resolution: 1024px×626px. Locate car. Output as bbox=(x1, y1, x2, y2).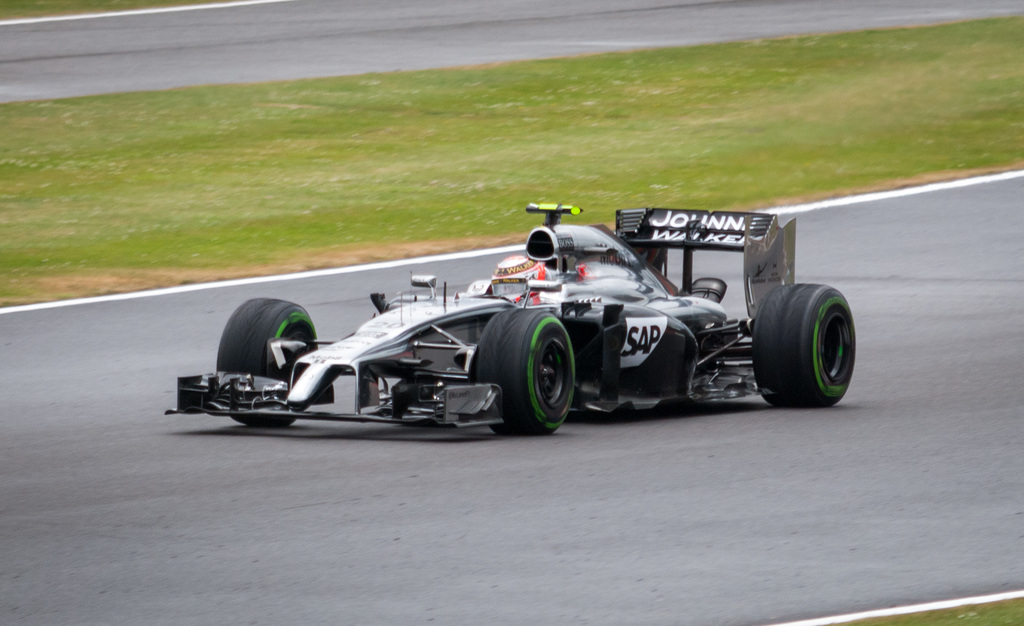
bbox=(210, 208, 887, 445).
